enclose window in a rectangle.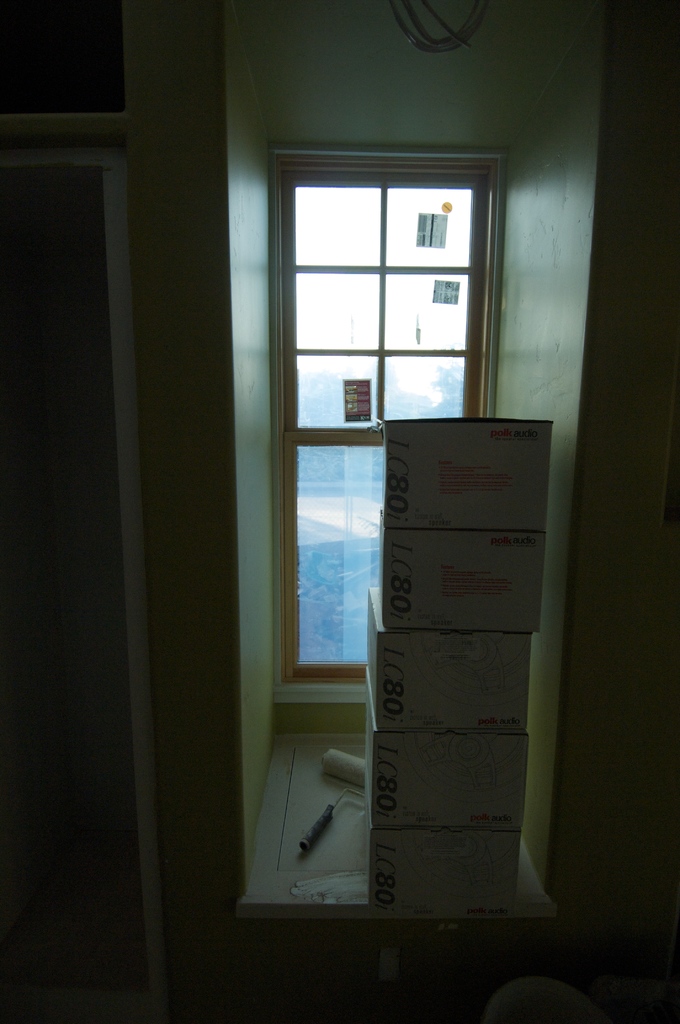
l=277, t=150, r=515, b=711.
